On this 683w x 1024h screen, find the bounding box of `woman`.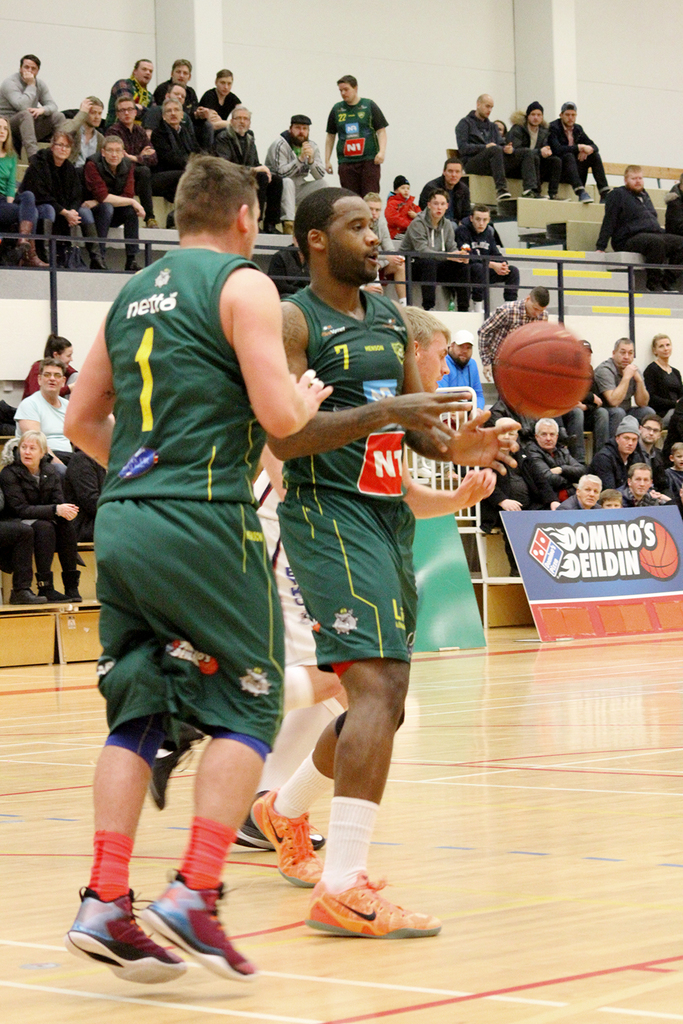
Bounding box: <bbox>17, 124, 101, 270</bbox>.
